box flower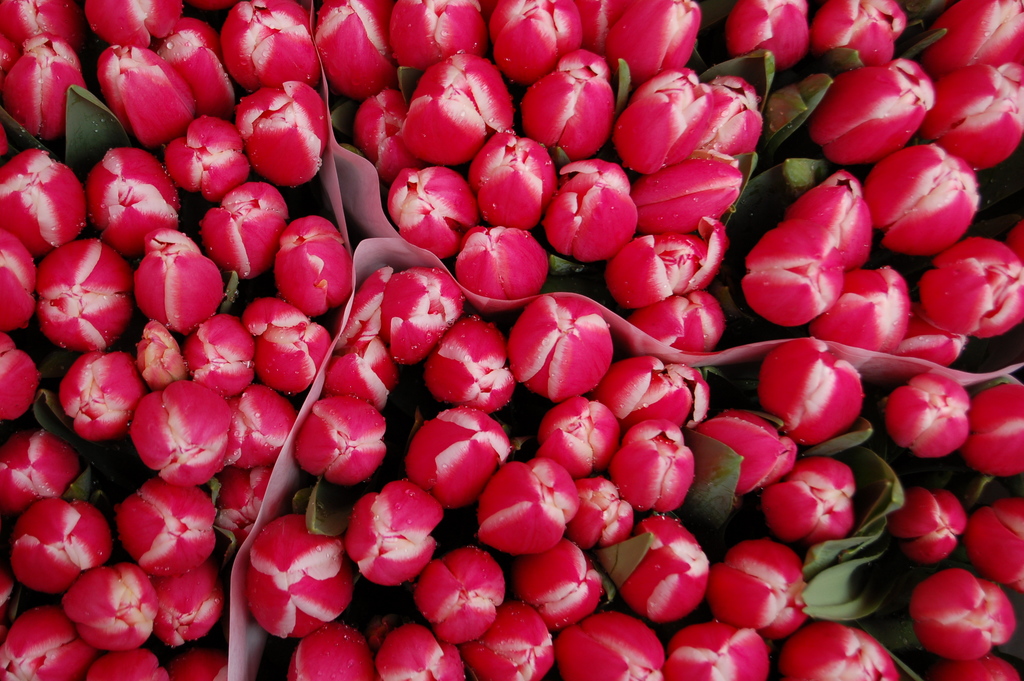
{"x1": 230, "y1": 510, "x2": 355, "y2": 644}
